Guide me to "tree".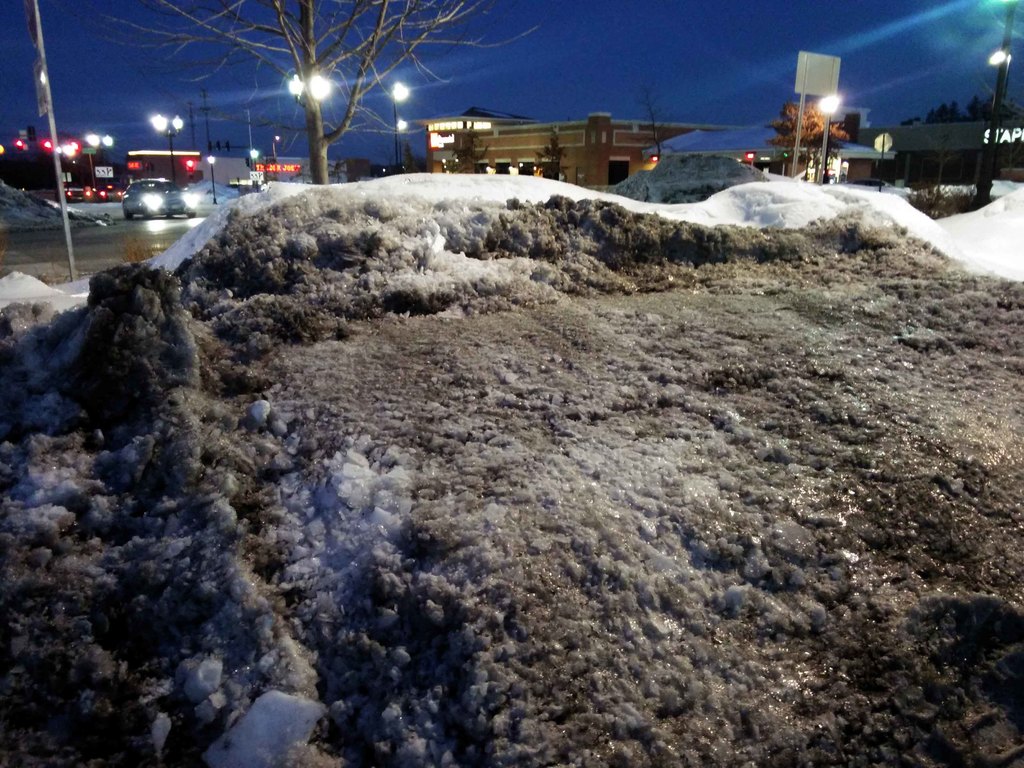
Guidance: 764, 92, 847, 182.
